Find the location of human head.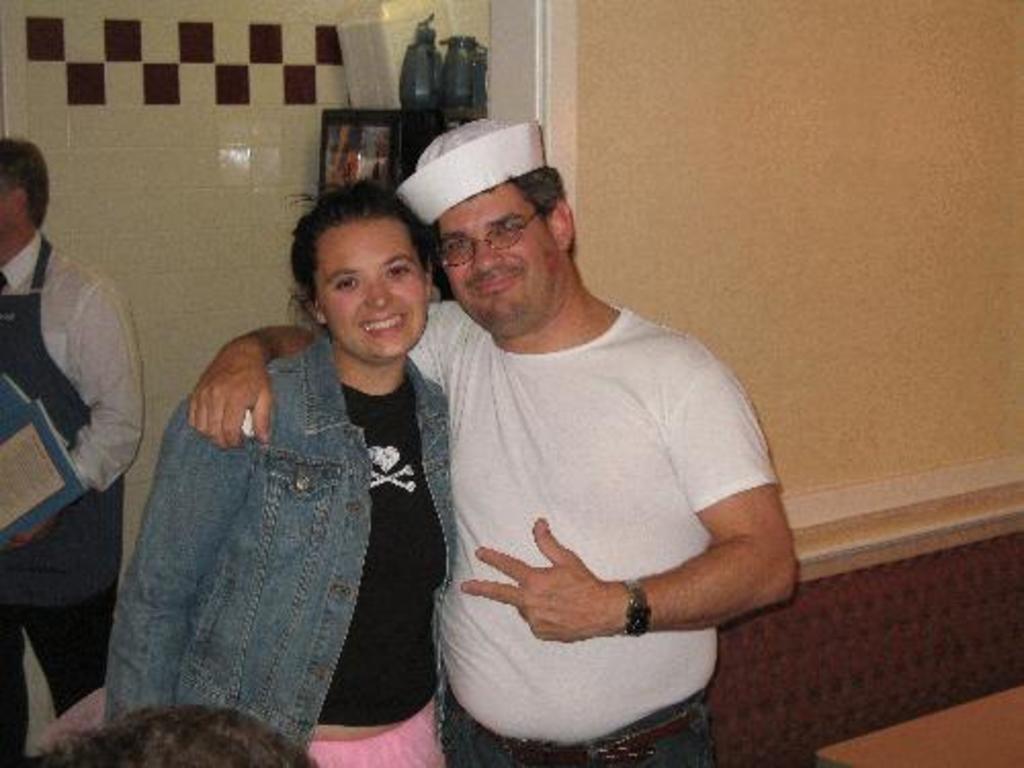
Location: [left=287, top=180, right=432, bottom=352].
